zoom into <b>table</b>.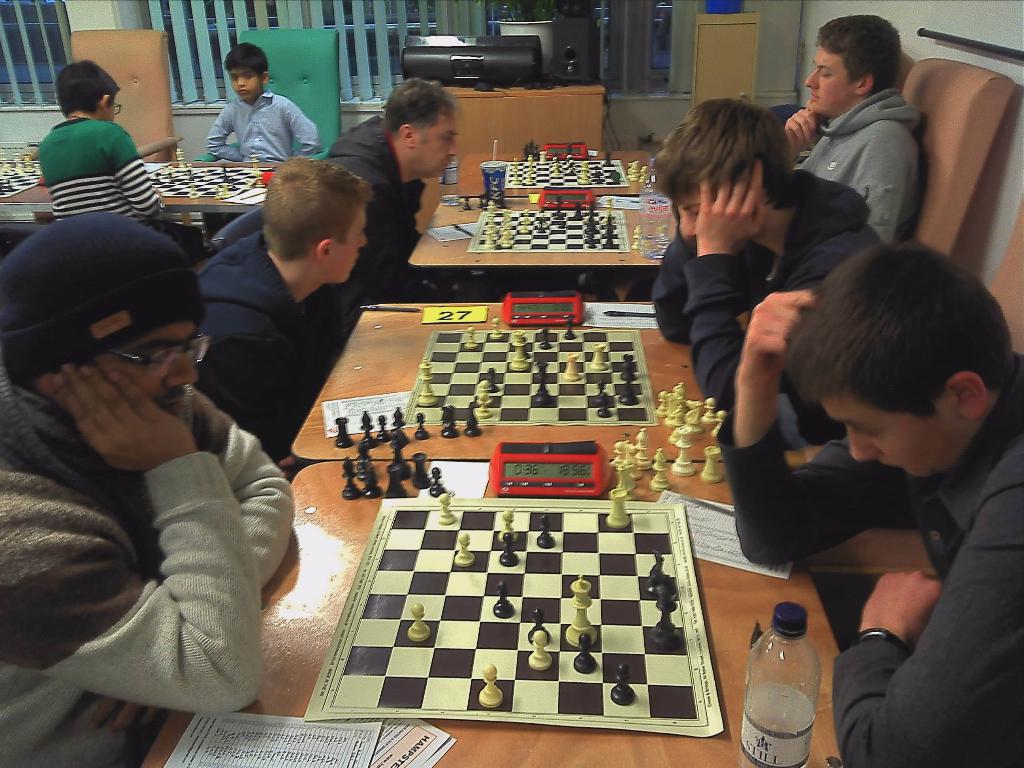
Zoom target: (415, 86, 611, 239).
